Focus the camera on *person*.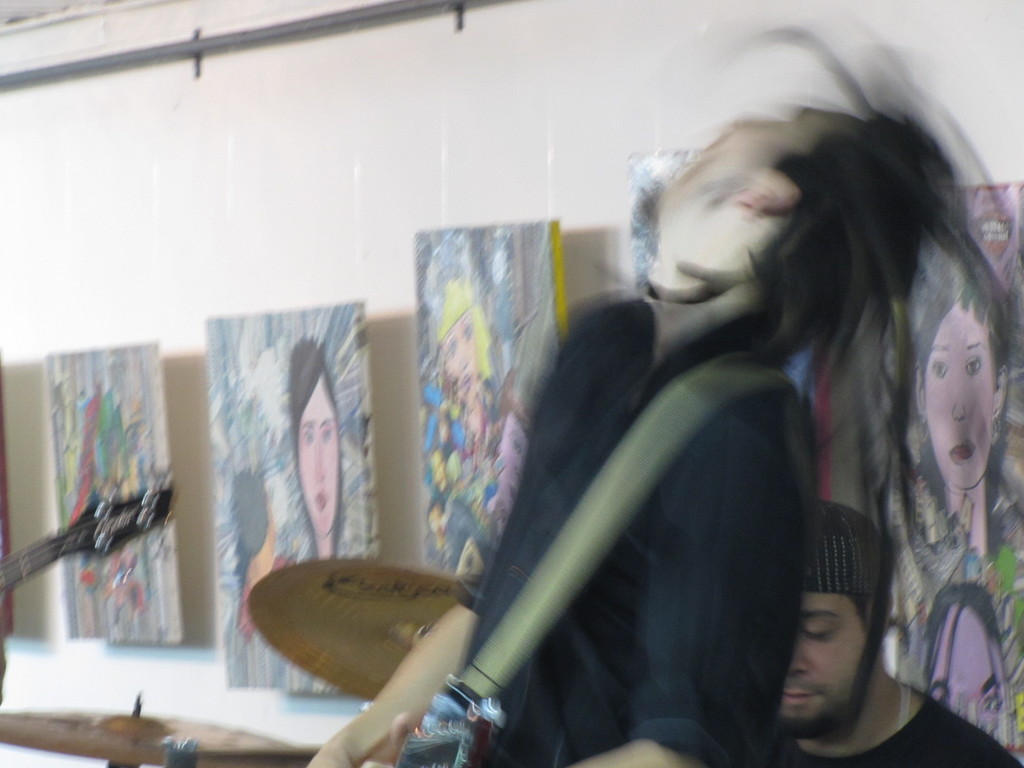
Focus region: <bbox>911, 276, 1006, 562</bbox>.
